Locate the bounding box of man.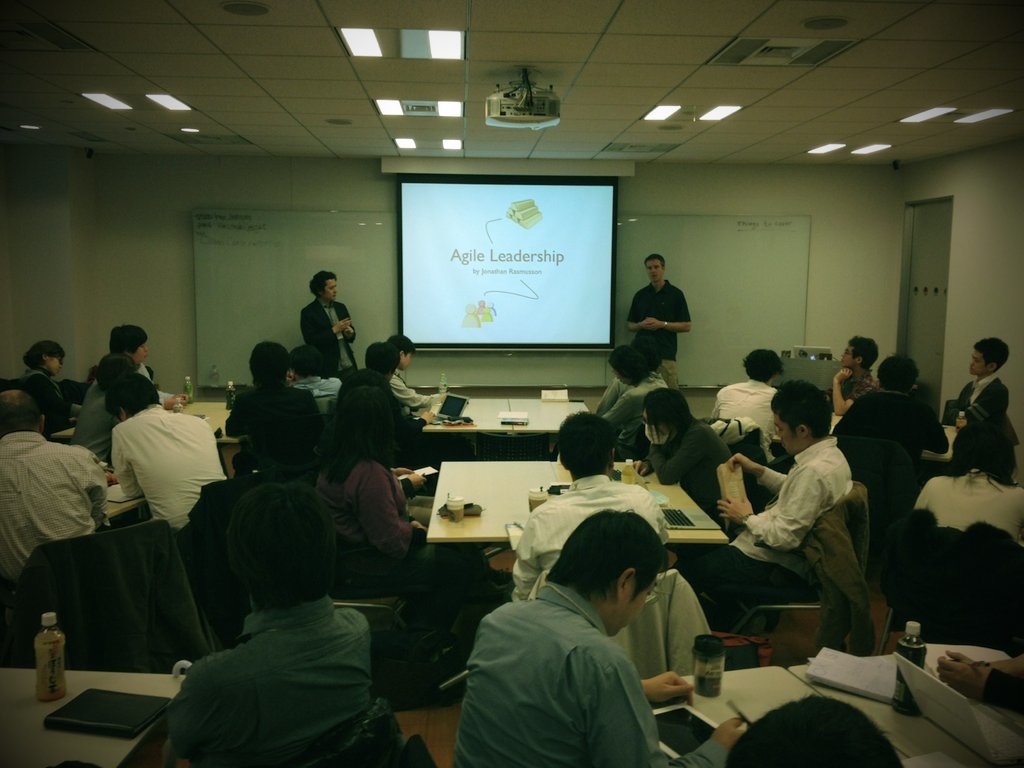
Bounding box: 447,493,737,751.
